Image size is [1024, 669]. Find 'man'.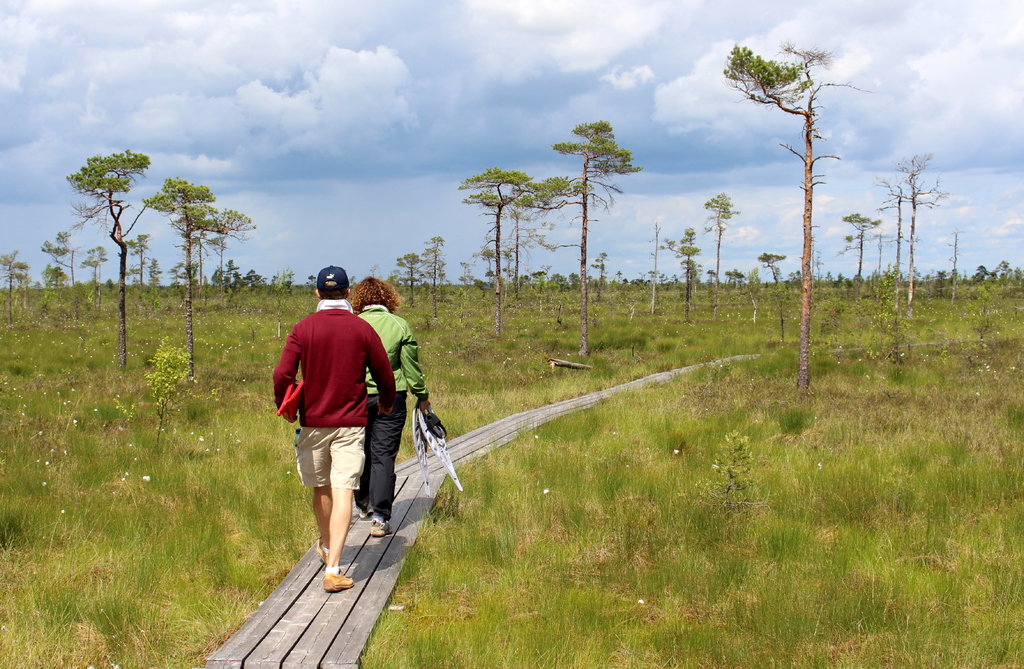
rect(264, 265, 402, 591).
